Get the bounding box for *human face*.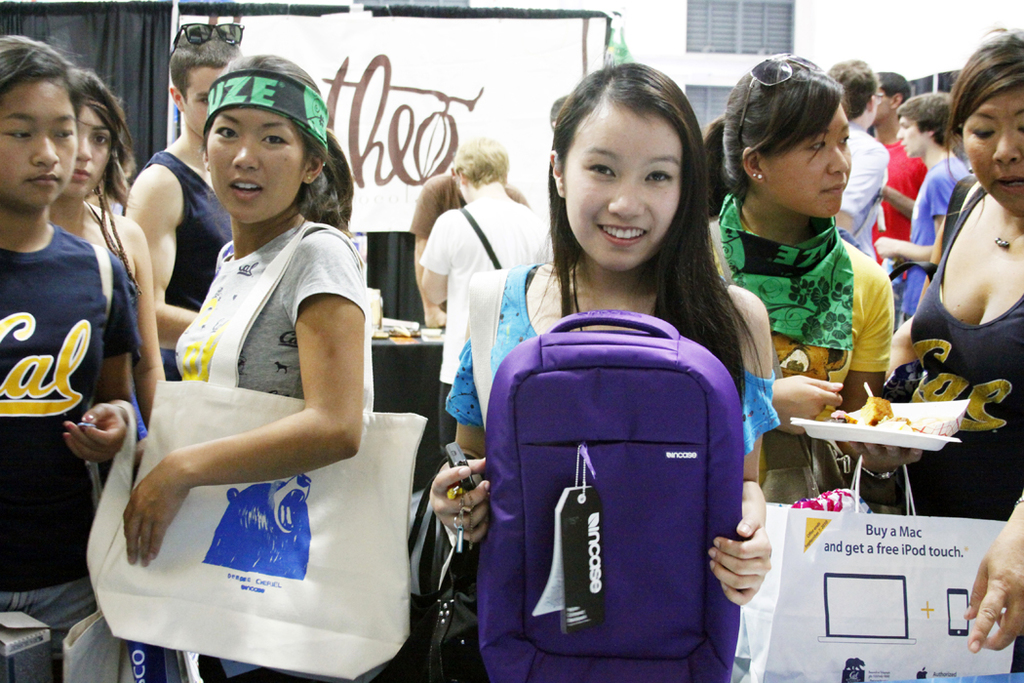
rect(765, 104, 850, 216).
